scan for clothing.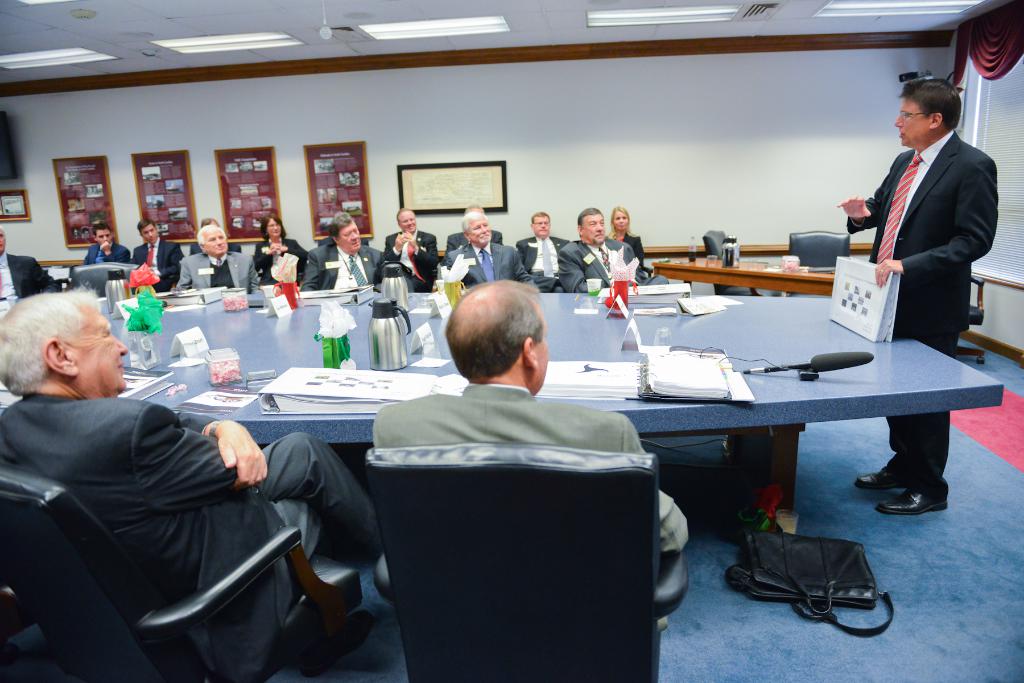
Scan result: Rect(442, 227, 504, 274).
